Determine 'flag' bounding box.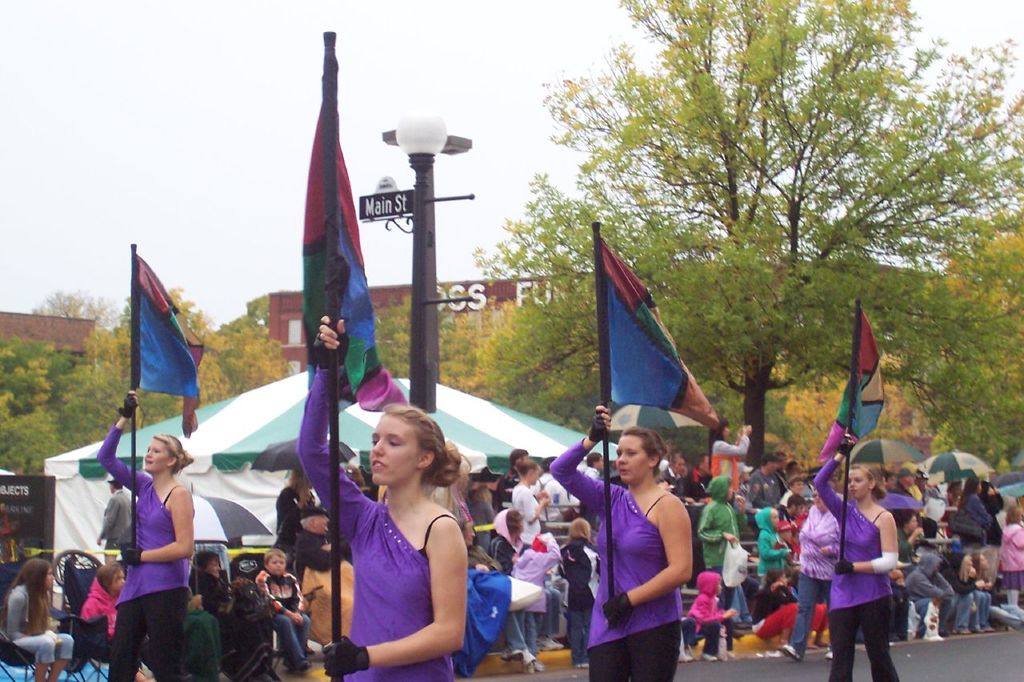
Determined: x1=599, y1=234, x2=717, y2=433.
